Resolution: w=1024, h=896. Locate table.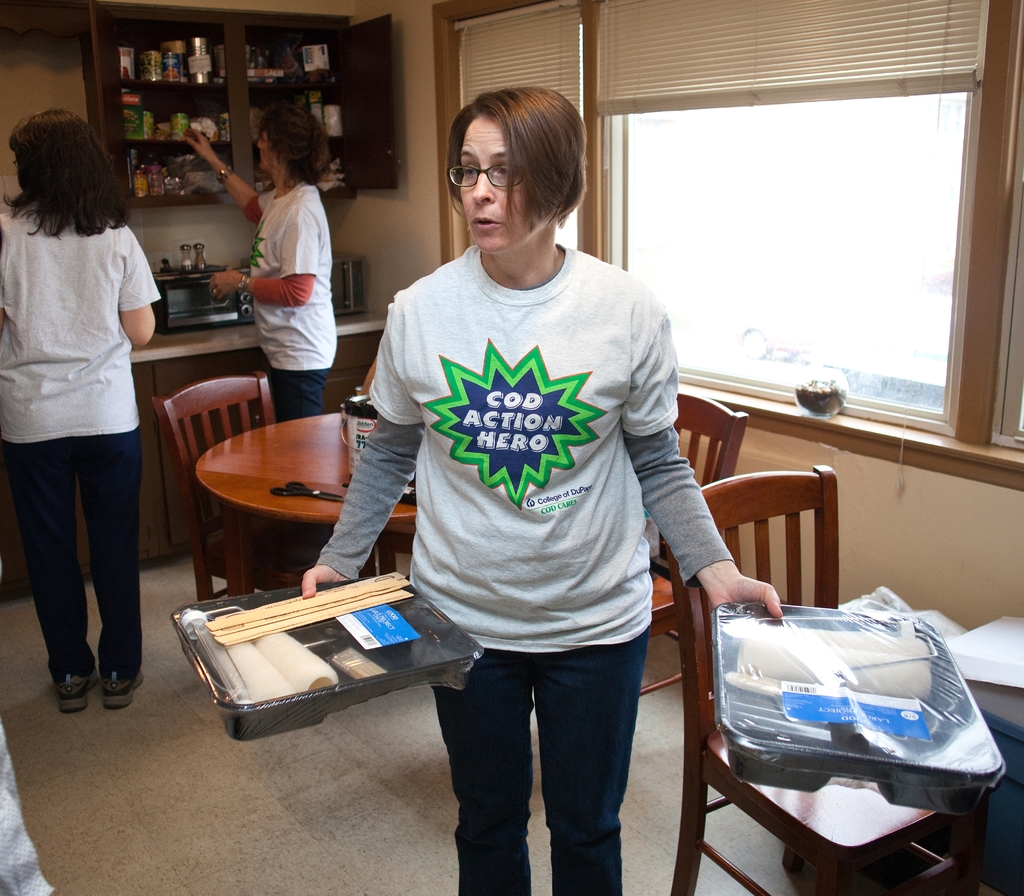
box(195, 412, 420, 576).
